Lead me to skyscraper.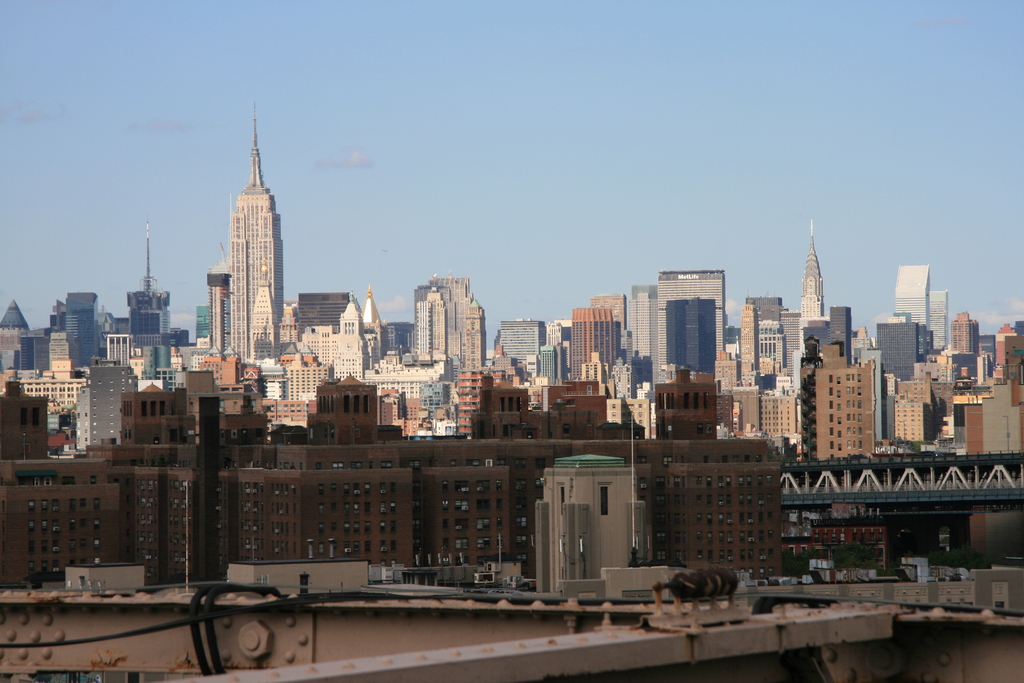
Lead to bbox=(650, 270, 726, 385).
